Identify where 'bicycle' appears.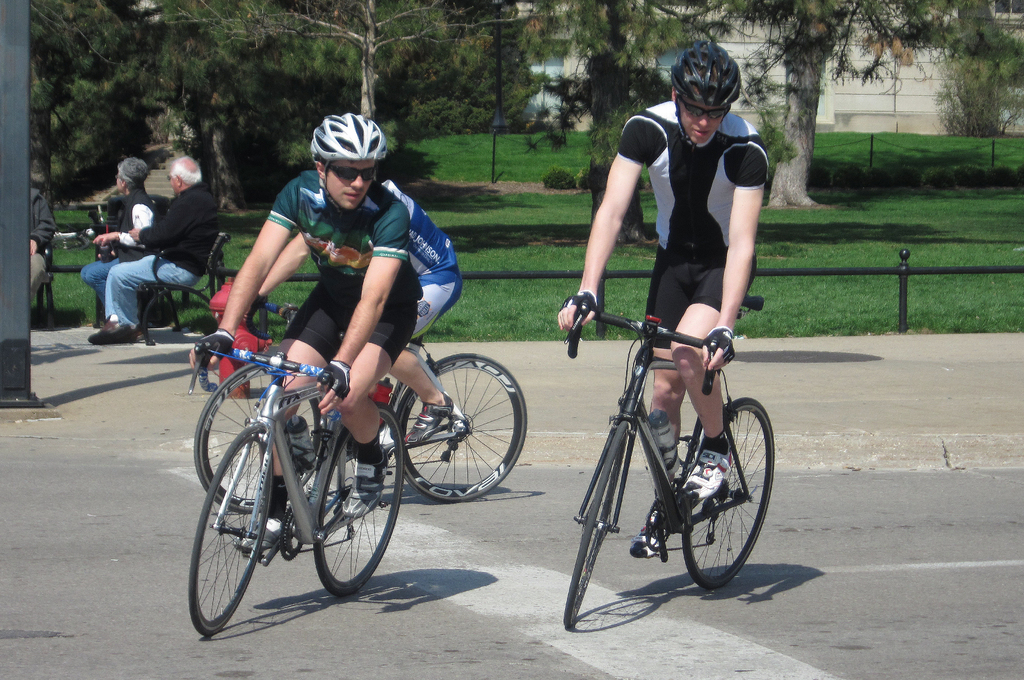
Appears at 552, 273, 787, 623.
